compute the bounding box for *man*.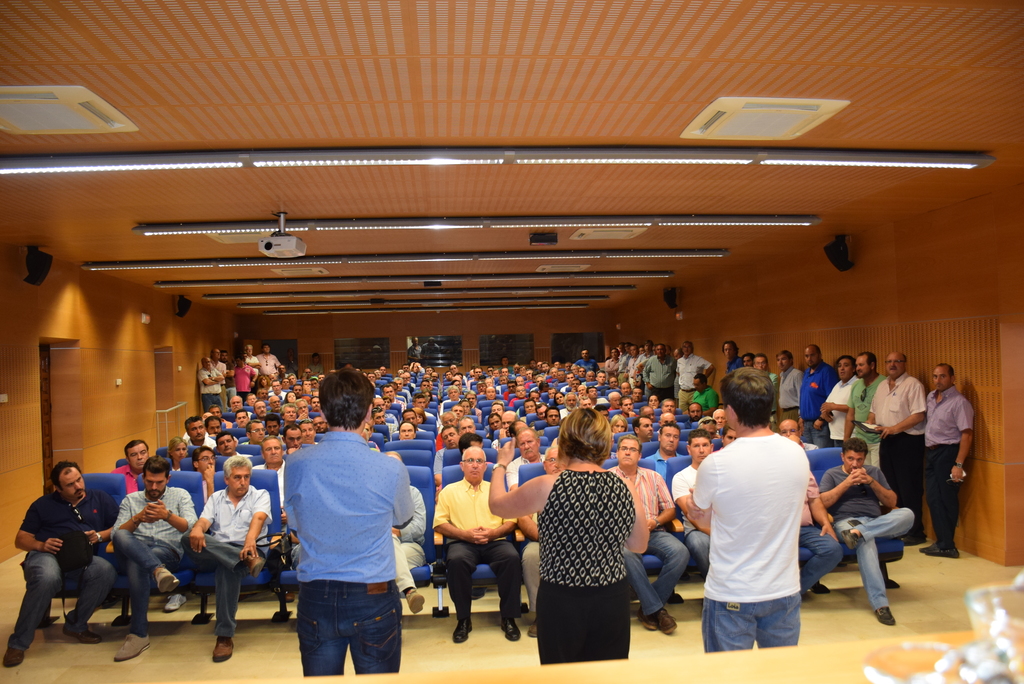
region(448, 363, 459, 374).
